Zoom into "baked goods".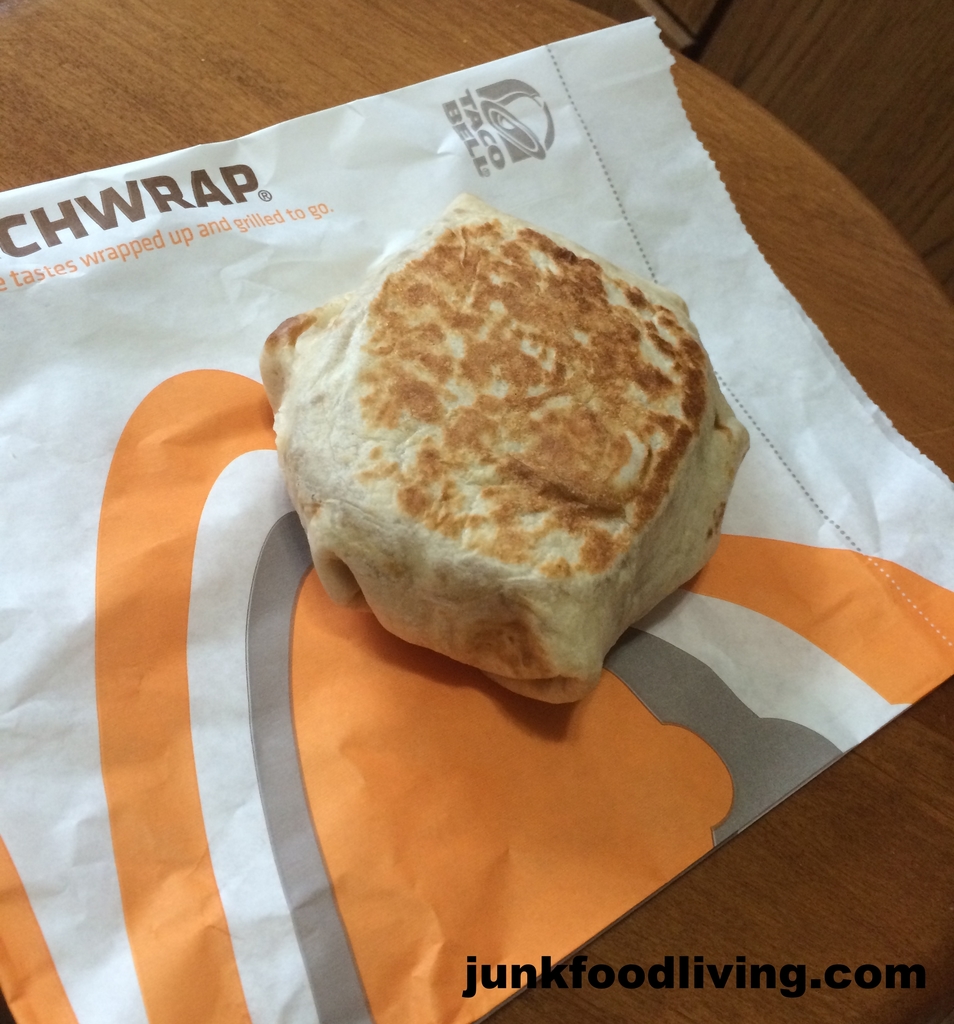
Zoom target: 259 205 753 702.
